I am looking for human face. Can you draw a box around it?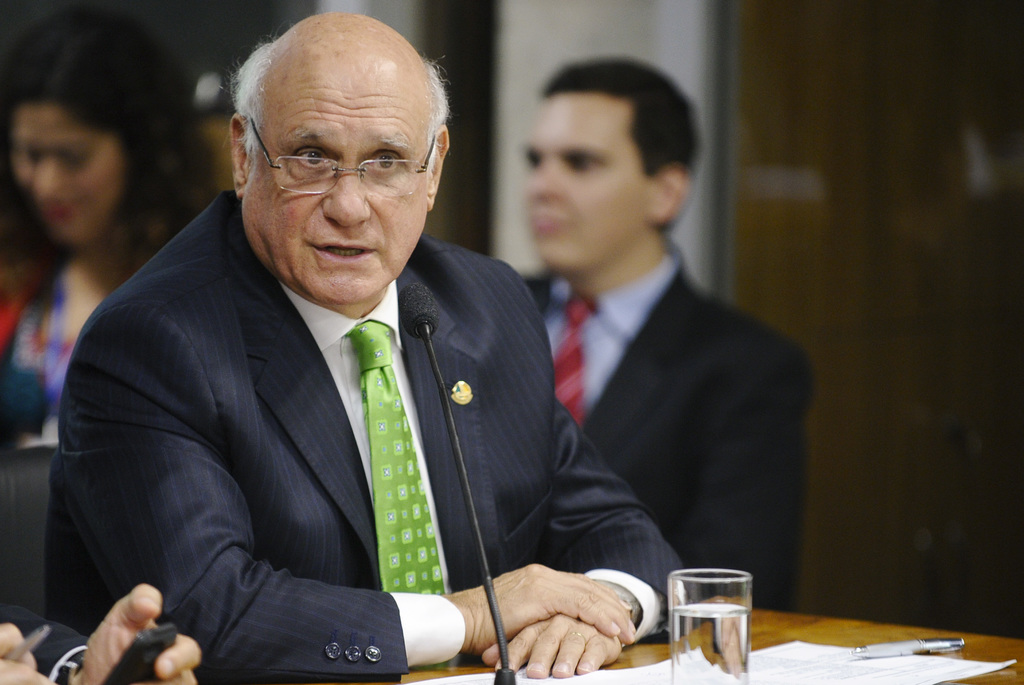
Sure, the bounding box is BBox(241, 47, 431, 303).
